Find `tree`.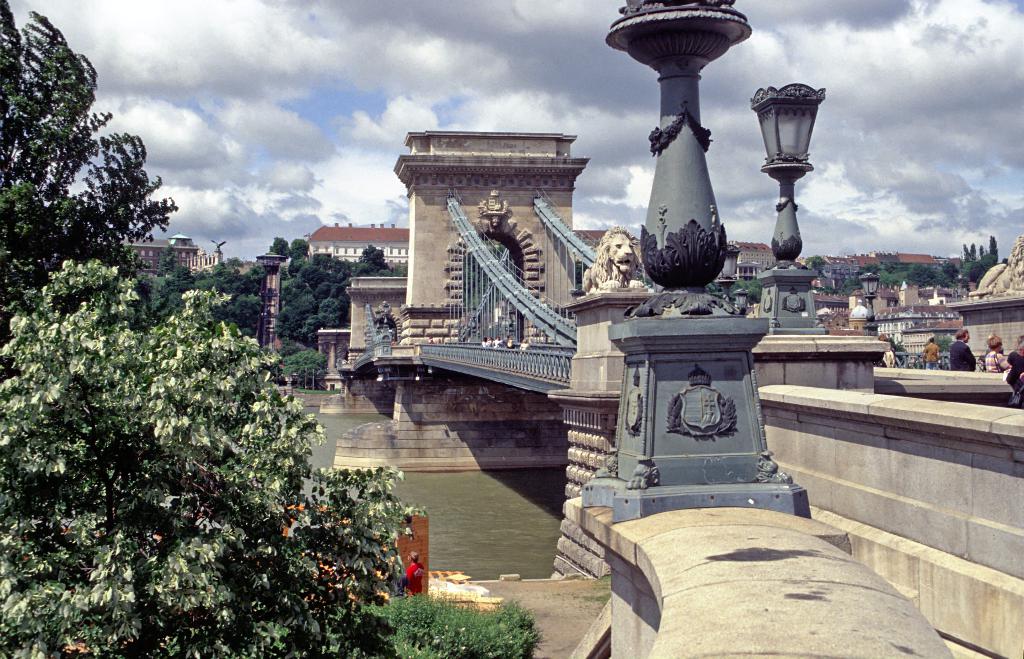
(left=371, top=589, right=546, bottom=658).
